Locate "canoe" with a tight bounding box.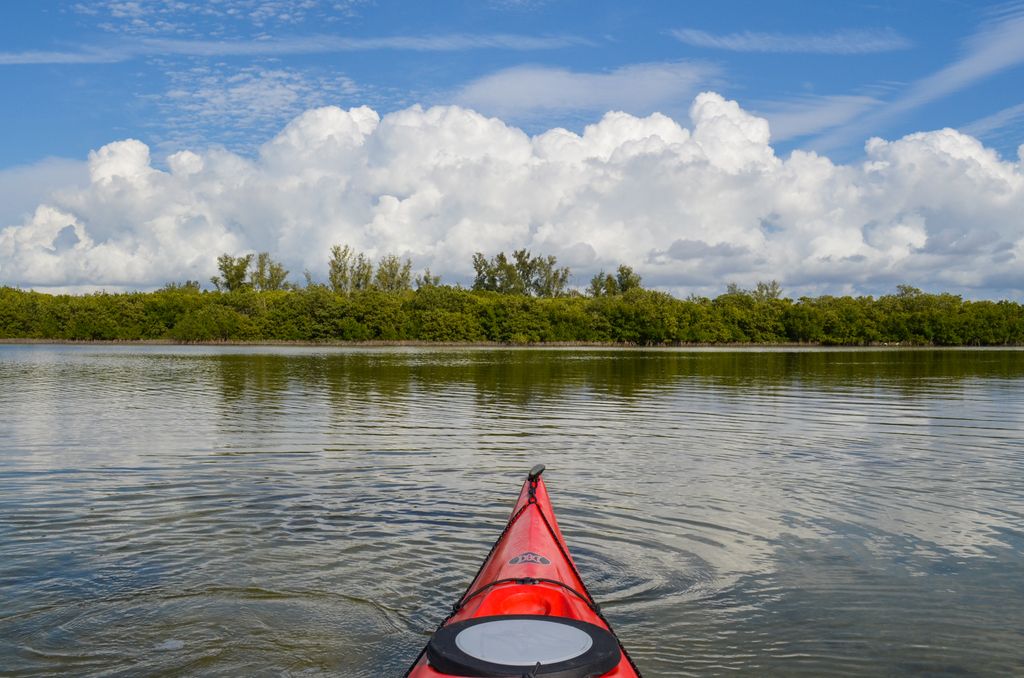
445, 448, 639, 677.
